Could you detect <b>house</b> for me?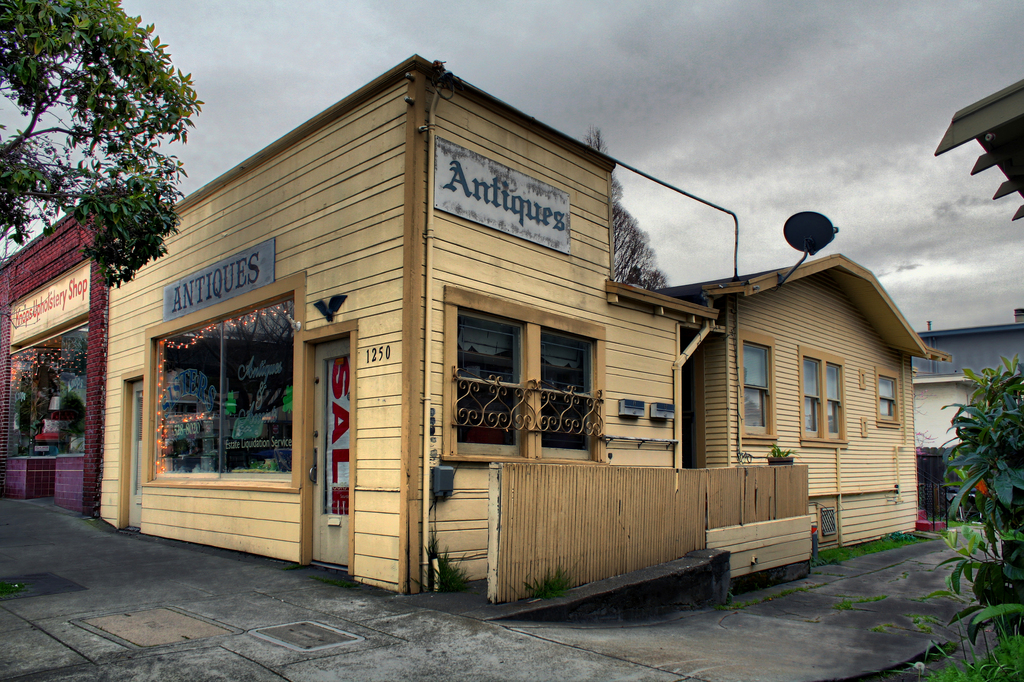
Detection result: <region>638, 244, 955, 556</region>.
